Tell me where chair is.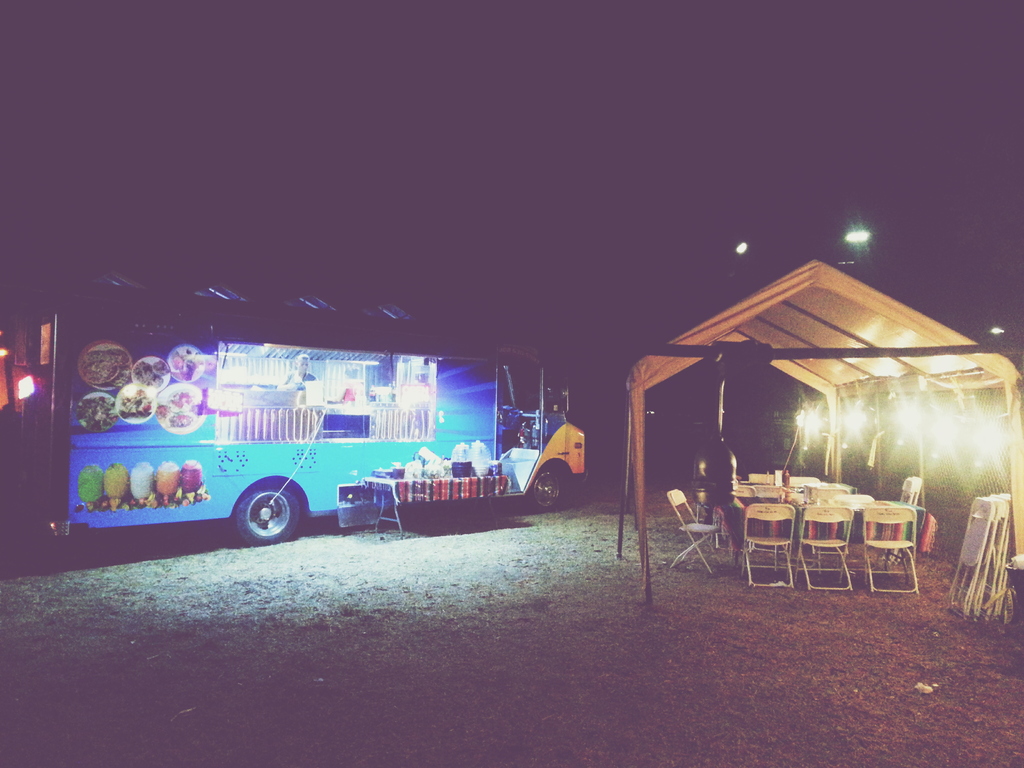
chair is at [x1=830, y1=493, x2=877, y2=569].
